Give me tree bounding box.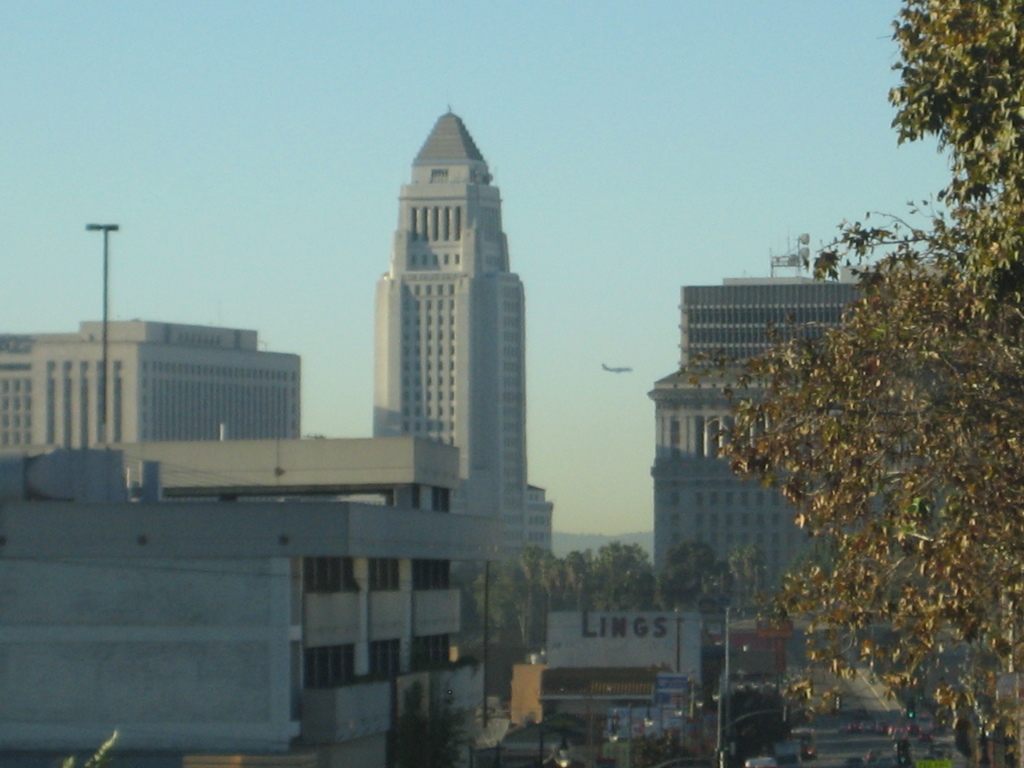
rect(681, 0, 1023, 767).
